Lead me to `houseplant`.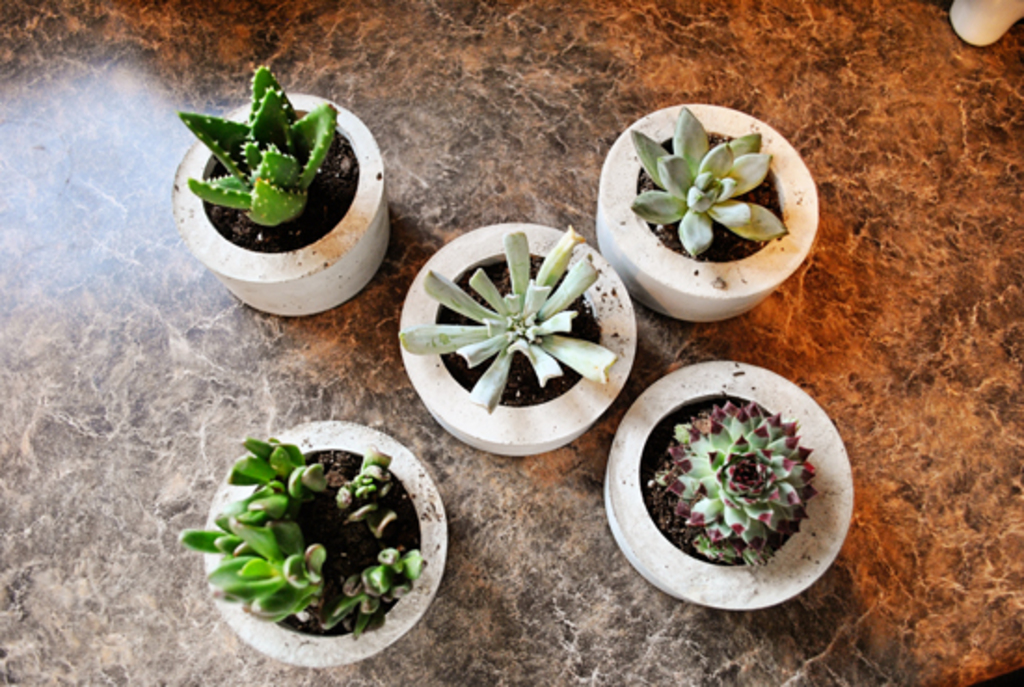
Lead to 397, 216, 642, 458.
